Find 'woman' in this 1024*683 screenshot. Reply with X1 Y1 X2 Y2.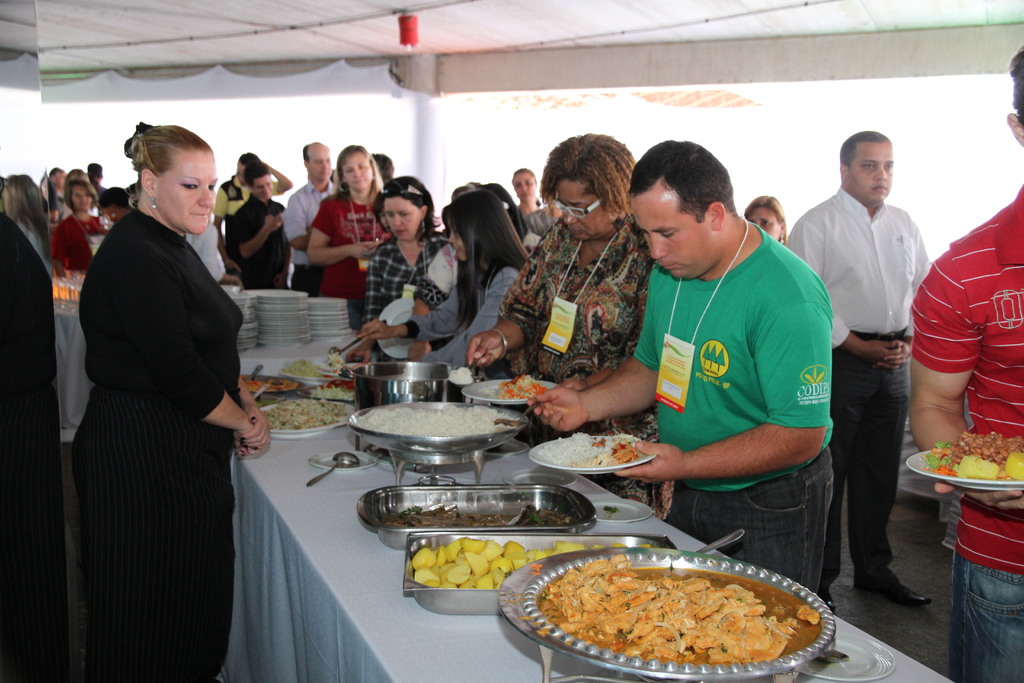
345 174 451 363.
